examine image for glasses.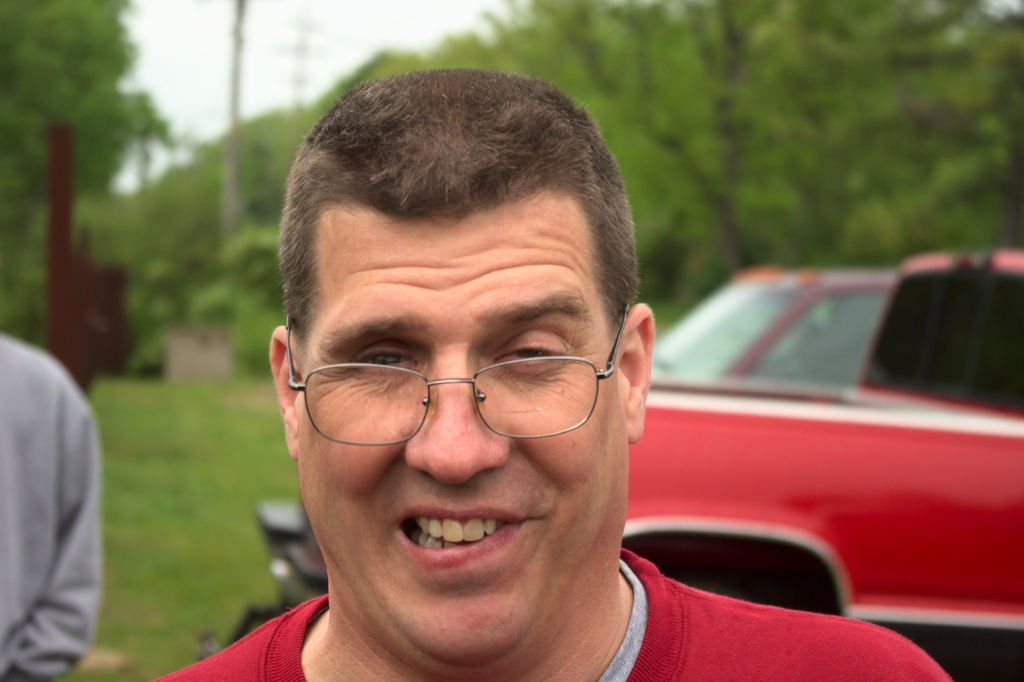
Examination result: [x1=285, y1=307, x2=660, y2=447].
